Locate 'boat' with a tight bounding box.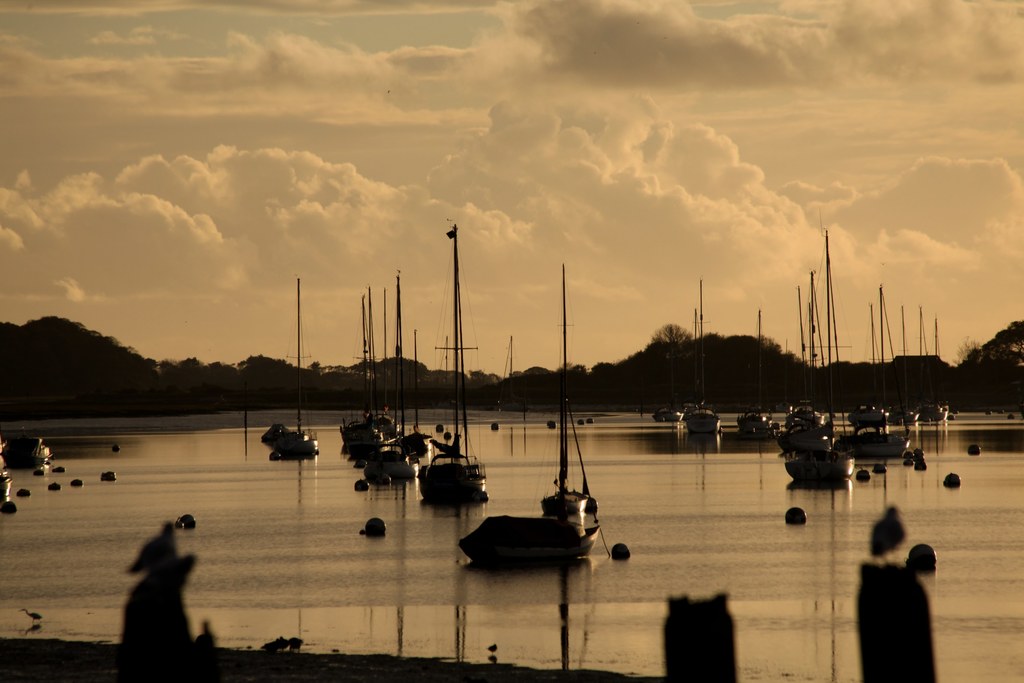
[left=367, top=441, right=429, bottom=482].
